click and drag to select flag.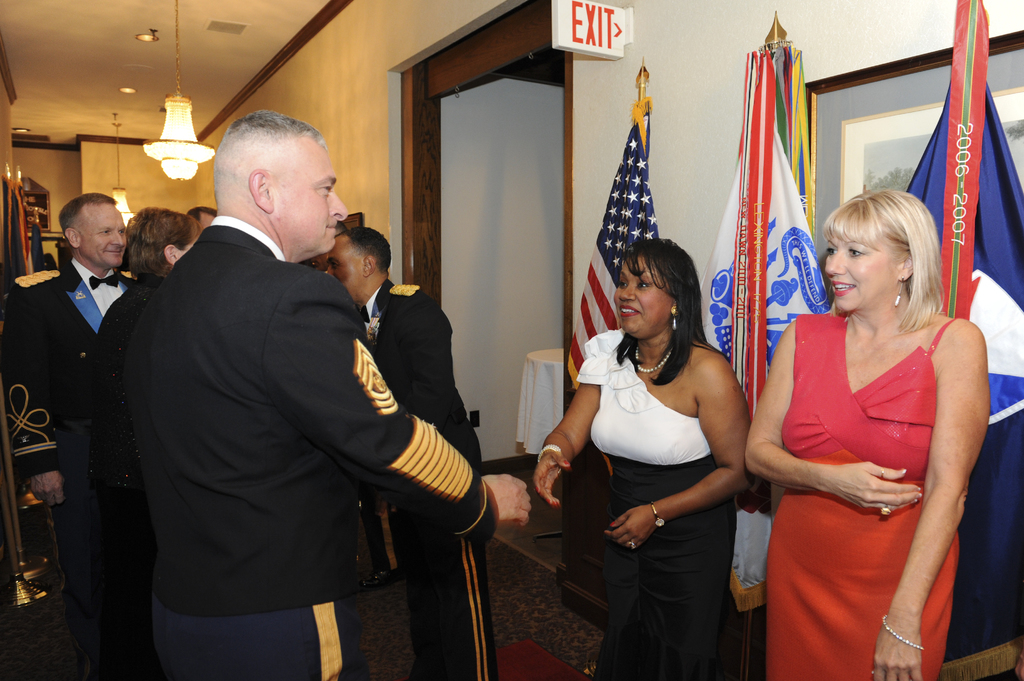
Selection: [left=566, top=102, right=659, bottom=390].
